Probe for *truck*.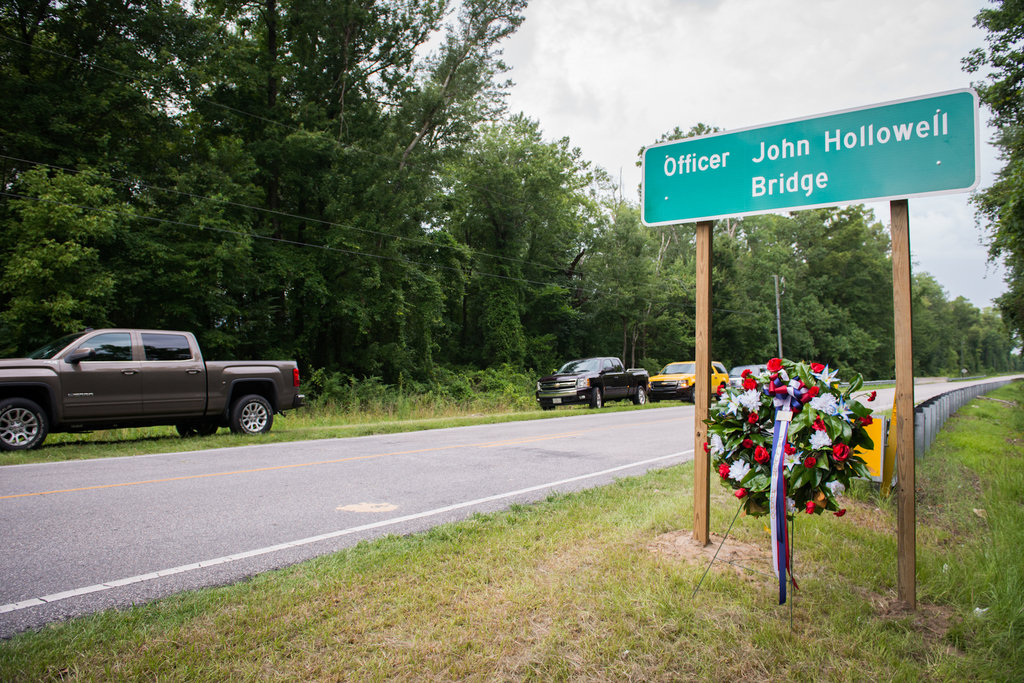
Probe result: [x1=535, y1=353, x2=651, y2=408].
